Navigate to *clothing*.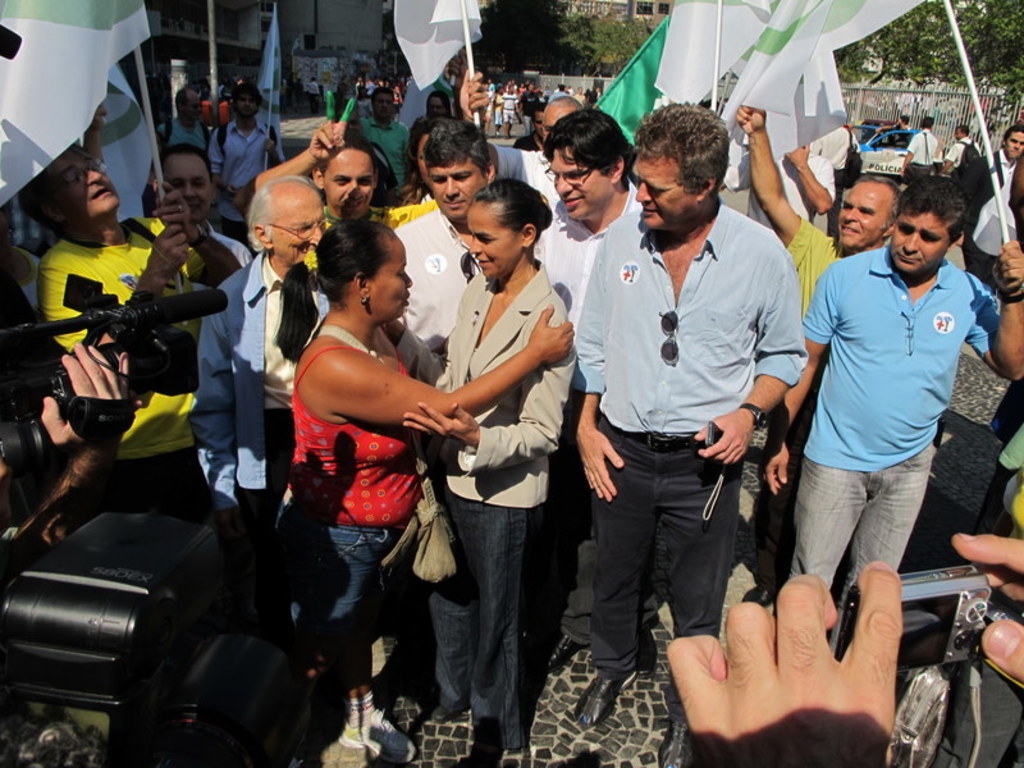
Navigation target: (left=544, top=184, right=648, bottom=646).
